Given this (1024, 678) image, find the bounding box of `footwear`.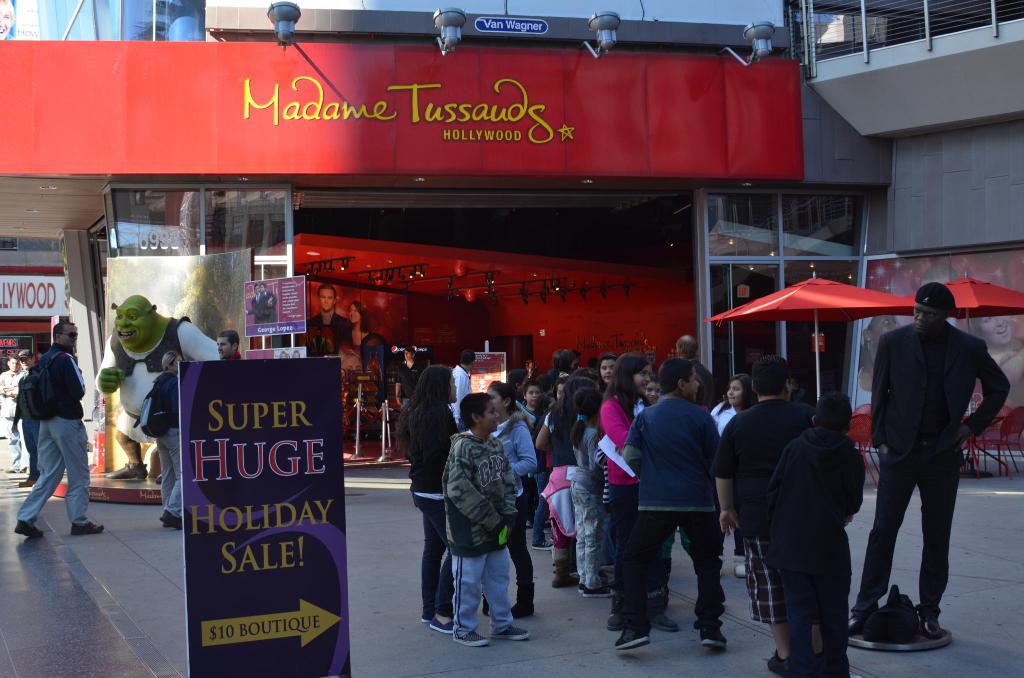
<bbox>511, 599, 535, 616</bbox>.
